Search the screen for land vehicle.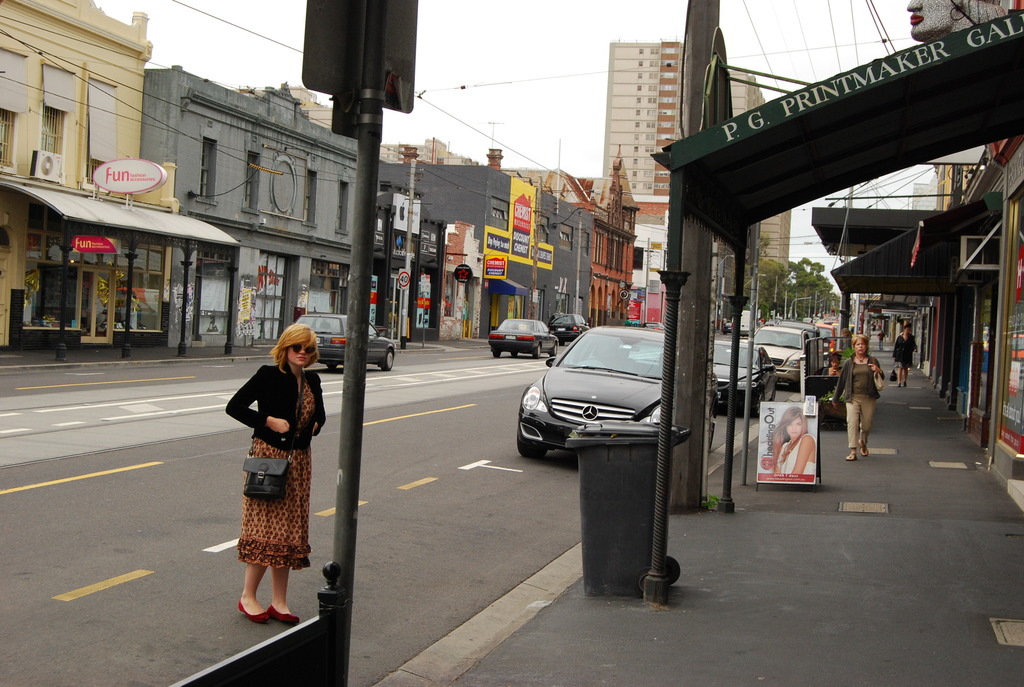
Found at select_region(778, 319, 826, 383).
